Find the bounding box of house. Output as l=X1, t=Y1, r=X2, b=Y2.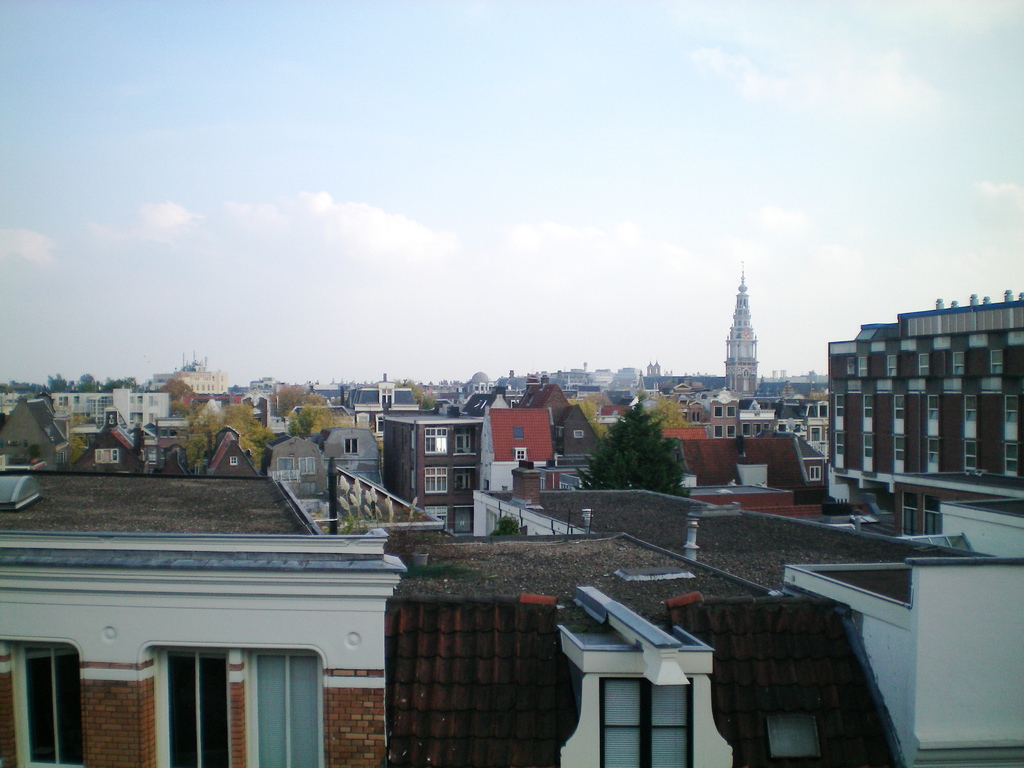
l=480, t=404, r=546, b=488.
